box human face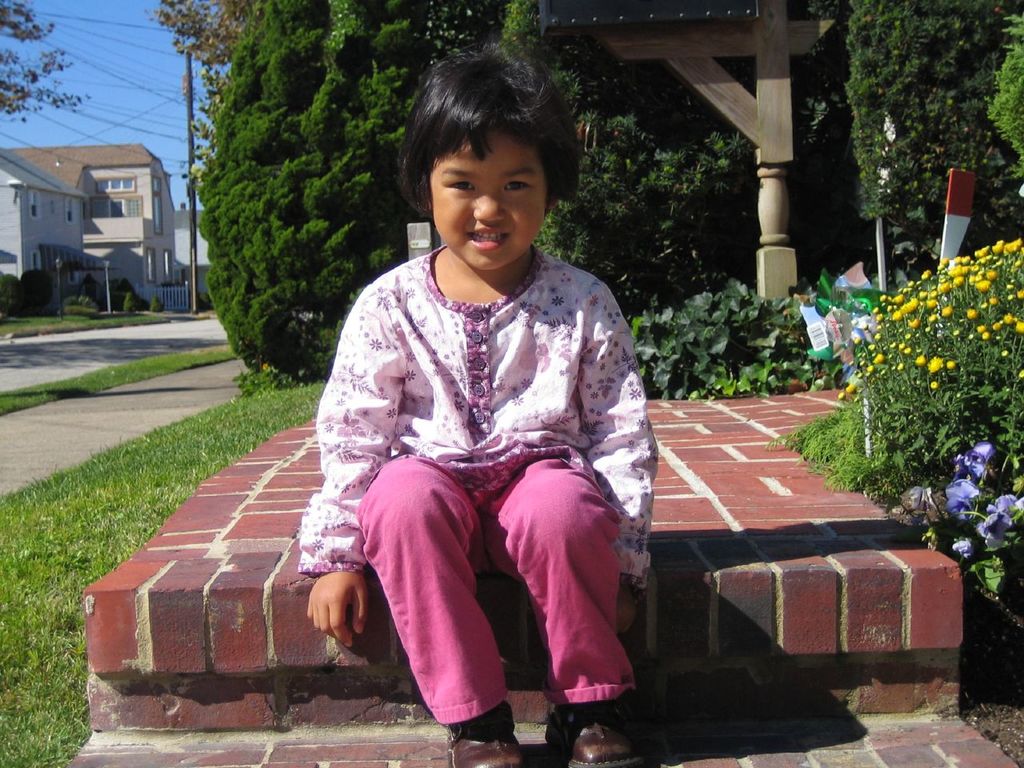
crop(427, 132, 547, 270)
